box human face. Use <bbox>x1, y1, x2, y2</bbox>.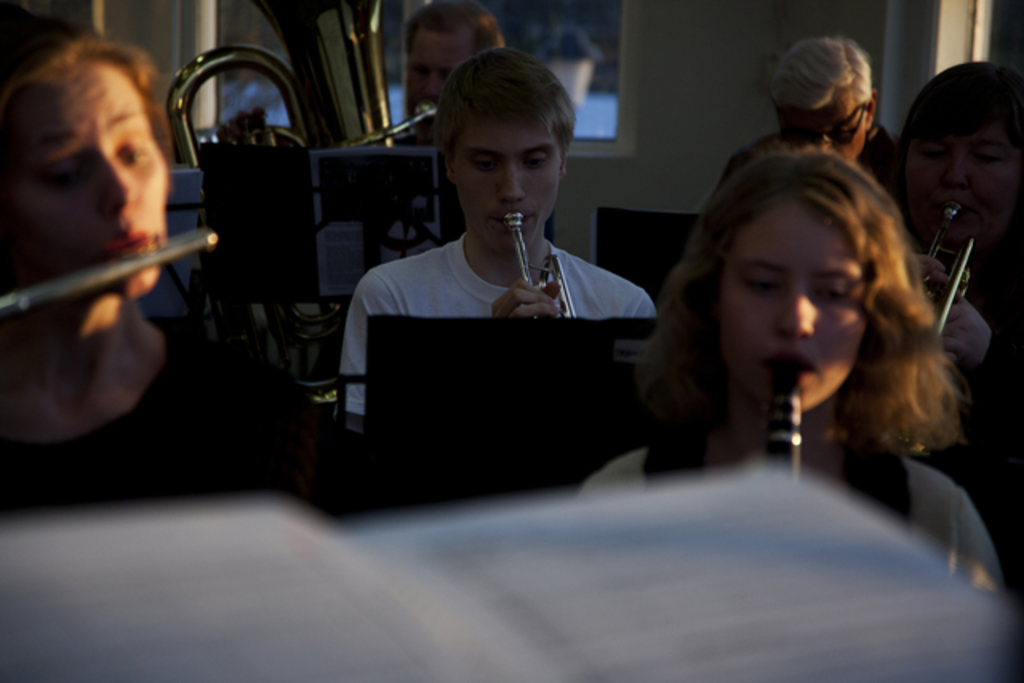
<bbox>453, 118, 558, 258</bbox>.
